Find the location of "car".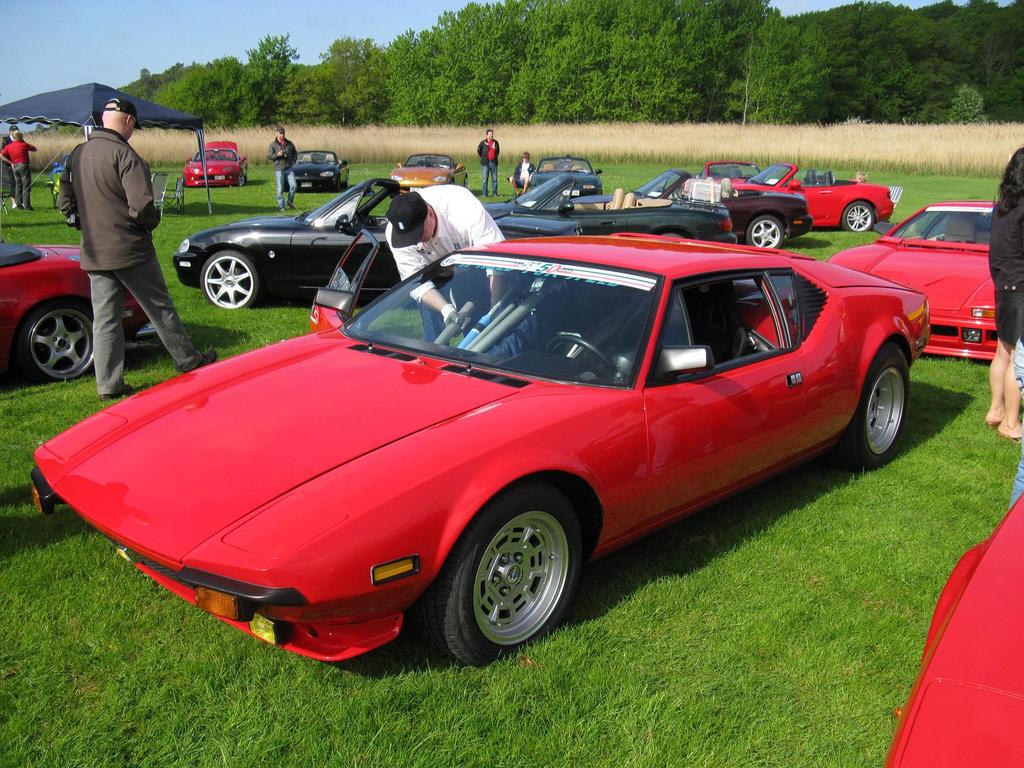
Location: [715, 161, 899, 232].
